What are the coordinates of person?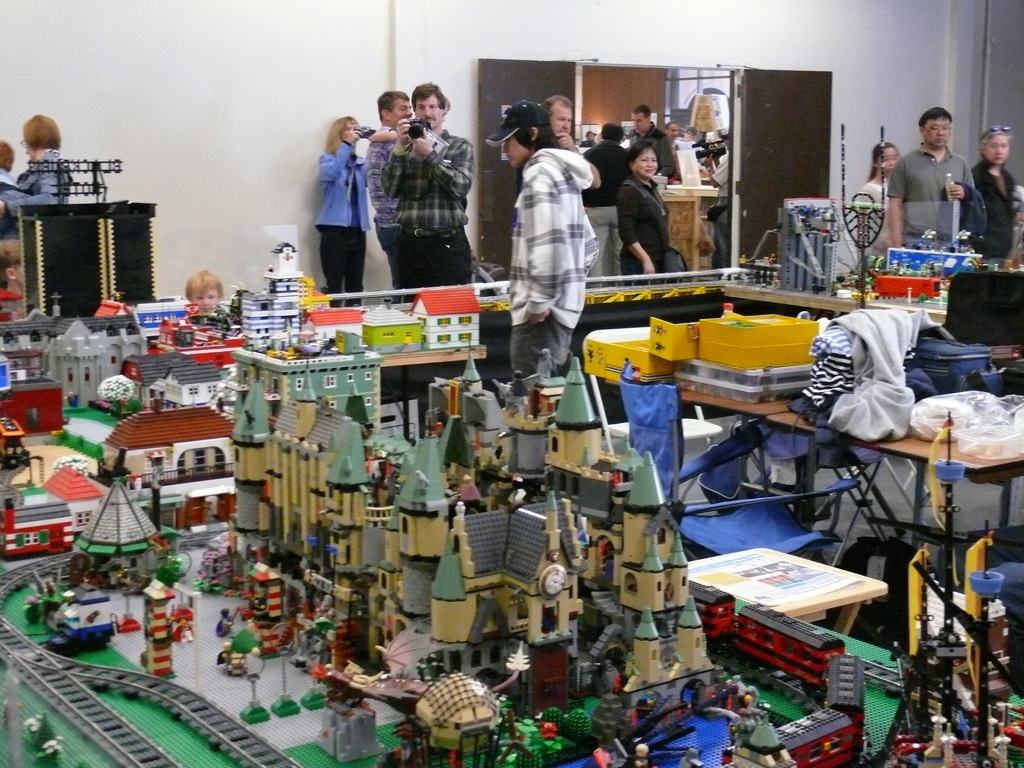
bbox=[0, 239, 27, 321].
